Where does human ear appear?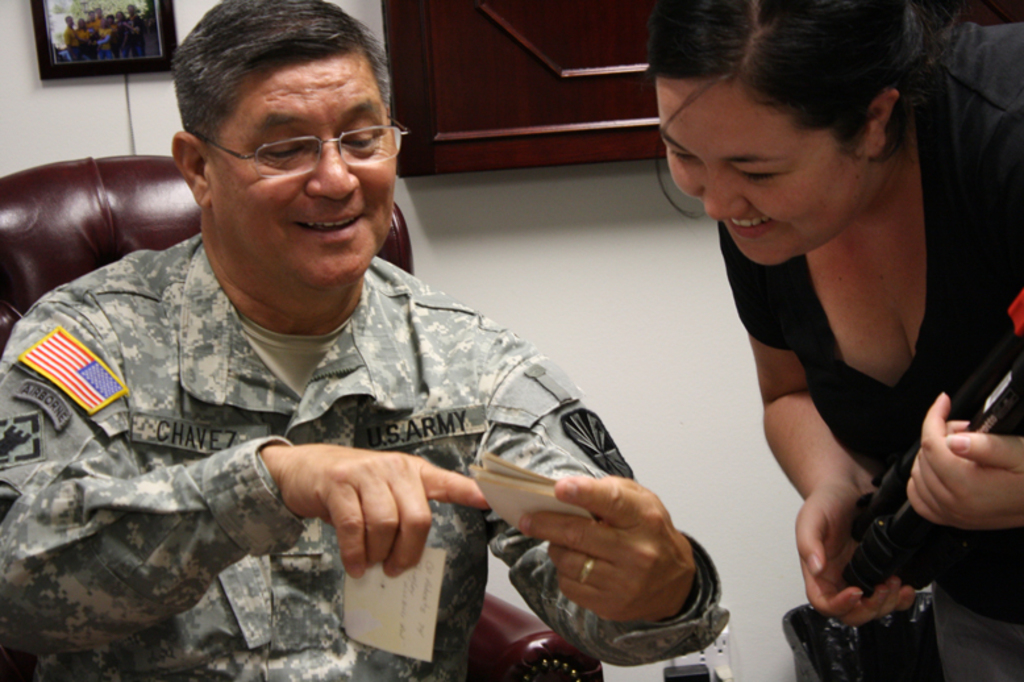
Appears at pyautogui.locateOnScreen(170, 126, 212, 208).
